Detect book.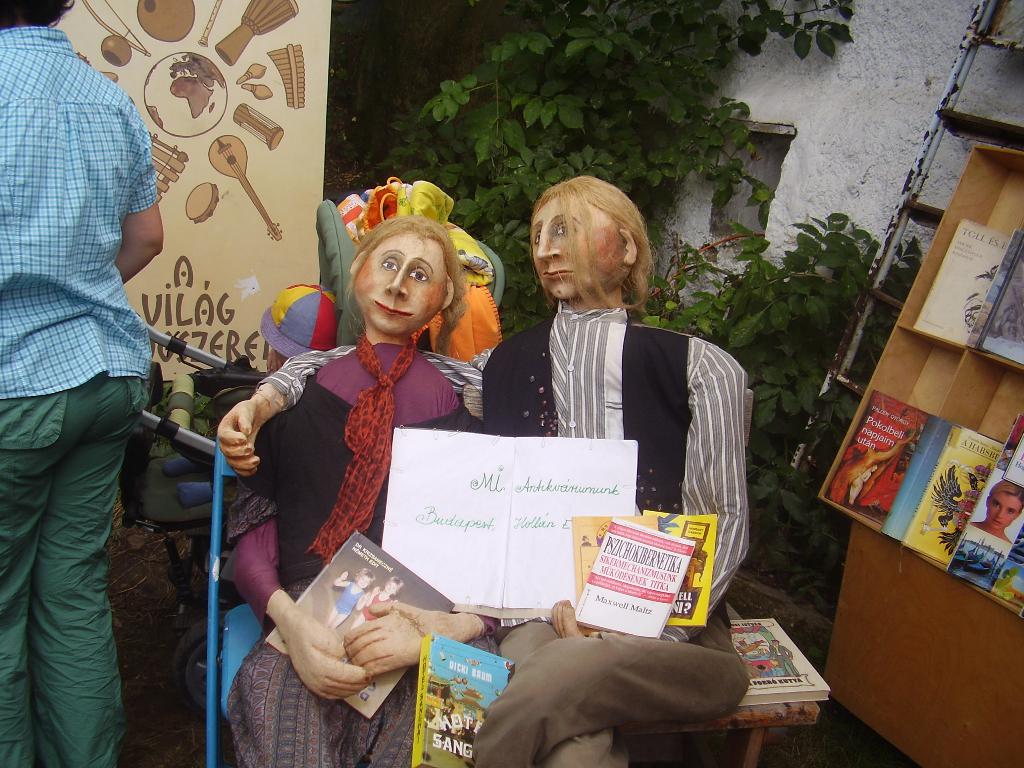
Detected at [572, 502, 710, 631].
